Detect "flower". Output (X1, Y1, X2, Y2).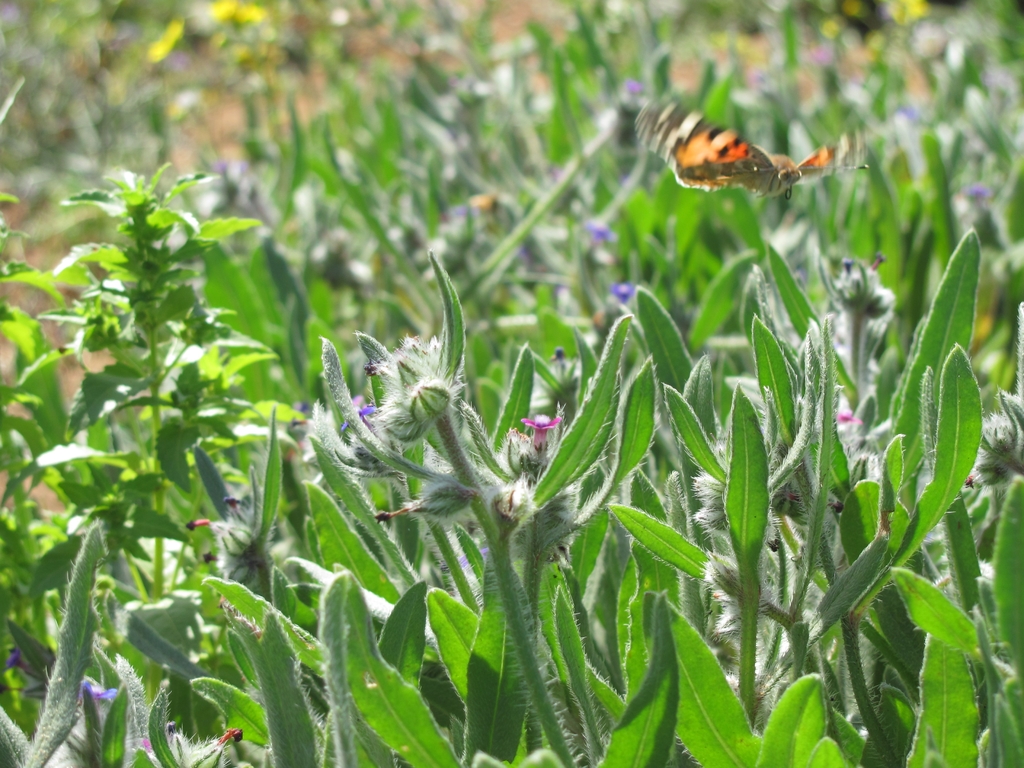
(74, 677, 120, 703).
